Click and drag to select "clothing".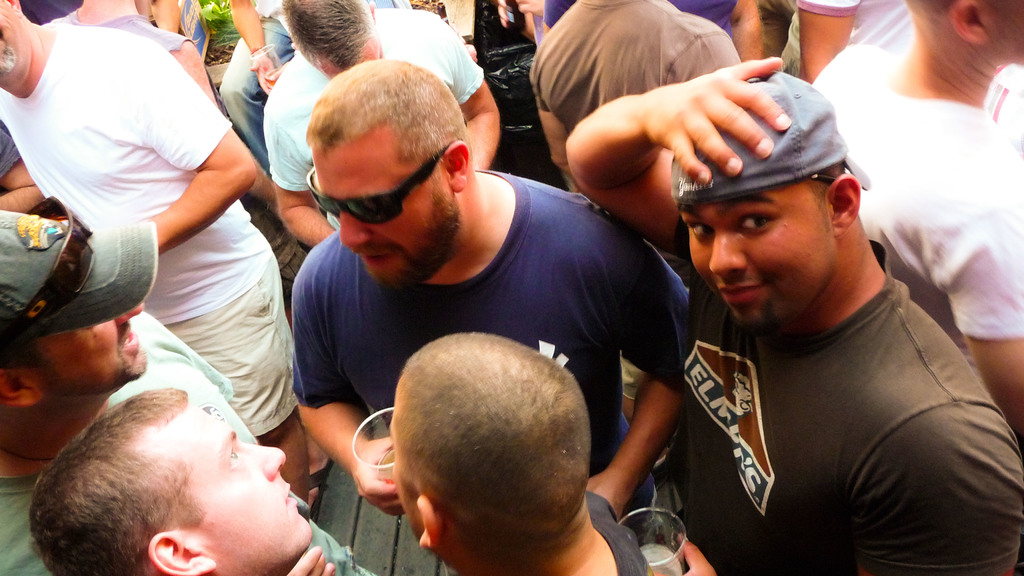
Selection: (800,33,1023,420).
